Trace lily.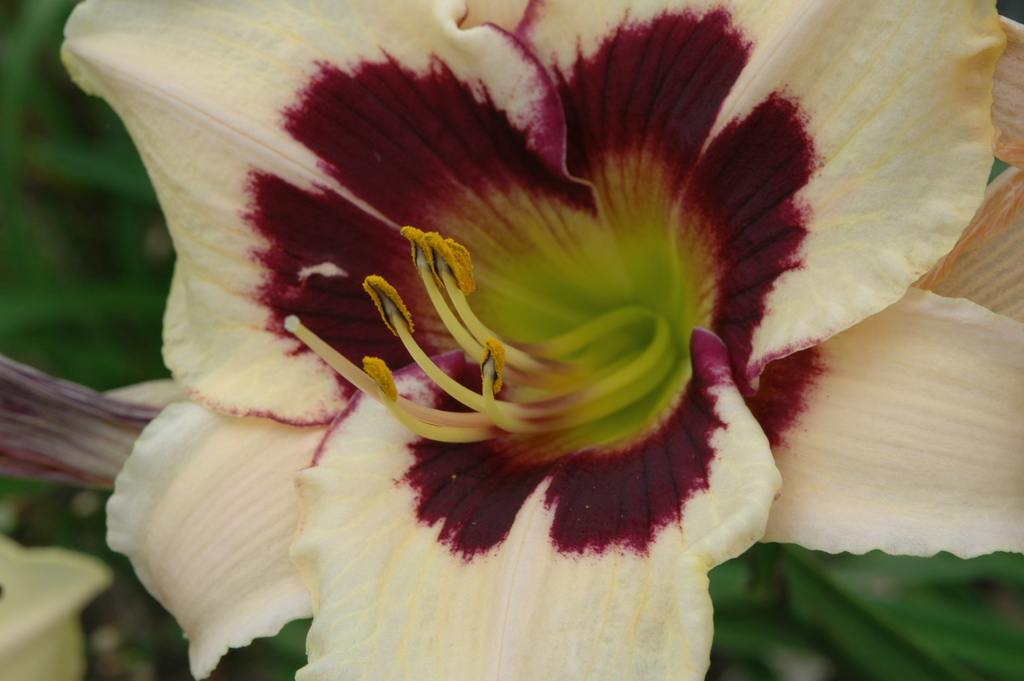
Traced to box(57, 0, 1023, 680).
